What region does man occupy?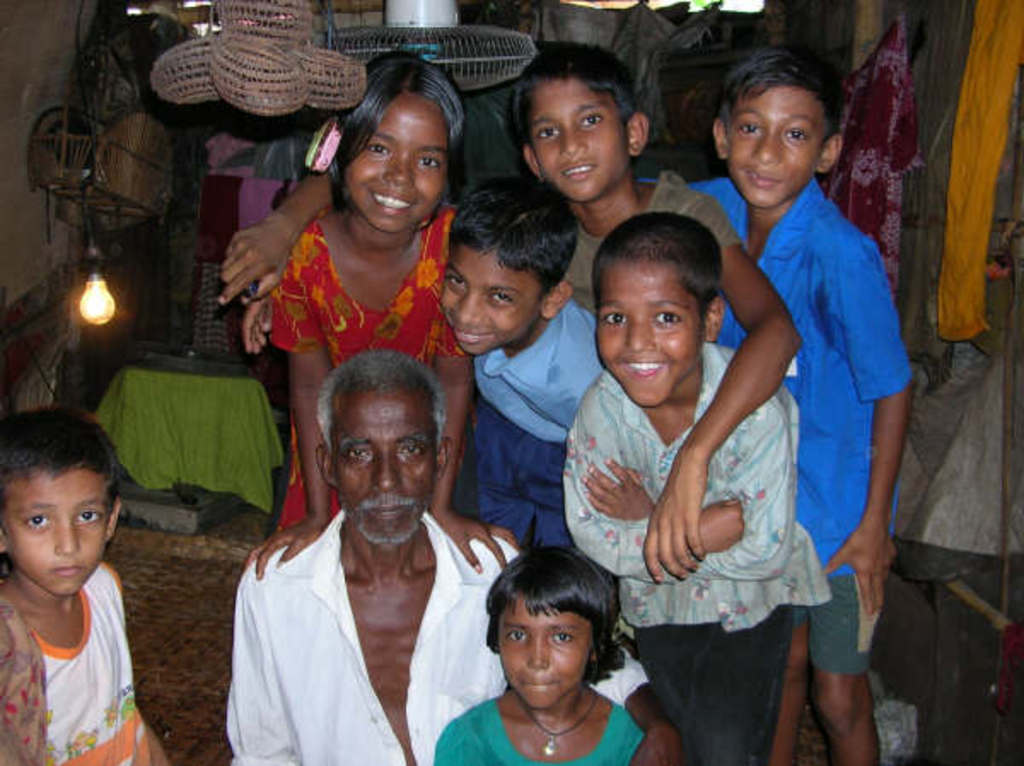
bbox=[218, 351, 683, 764].
